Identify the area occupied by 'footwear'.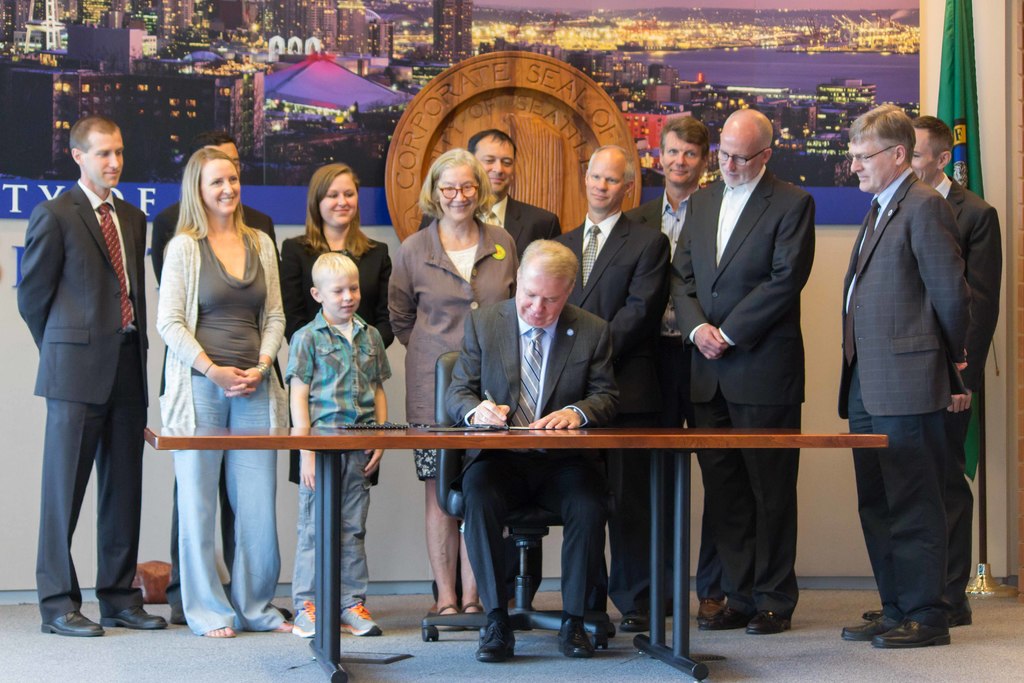
Area: (left=38, top=608, right=101, bottom=634).
